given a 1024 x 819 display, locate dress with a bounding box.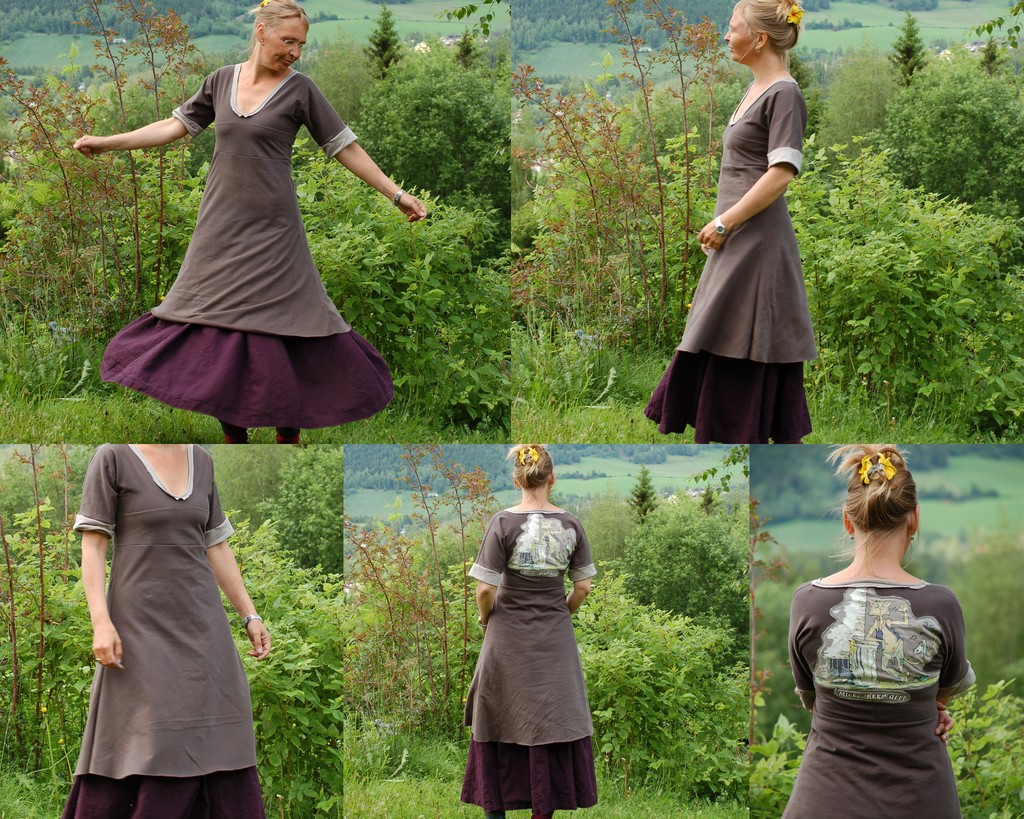
Located: Rect(48, 441, 271, 818).
